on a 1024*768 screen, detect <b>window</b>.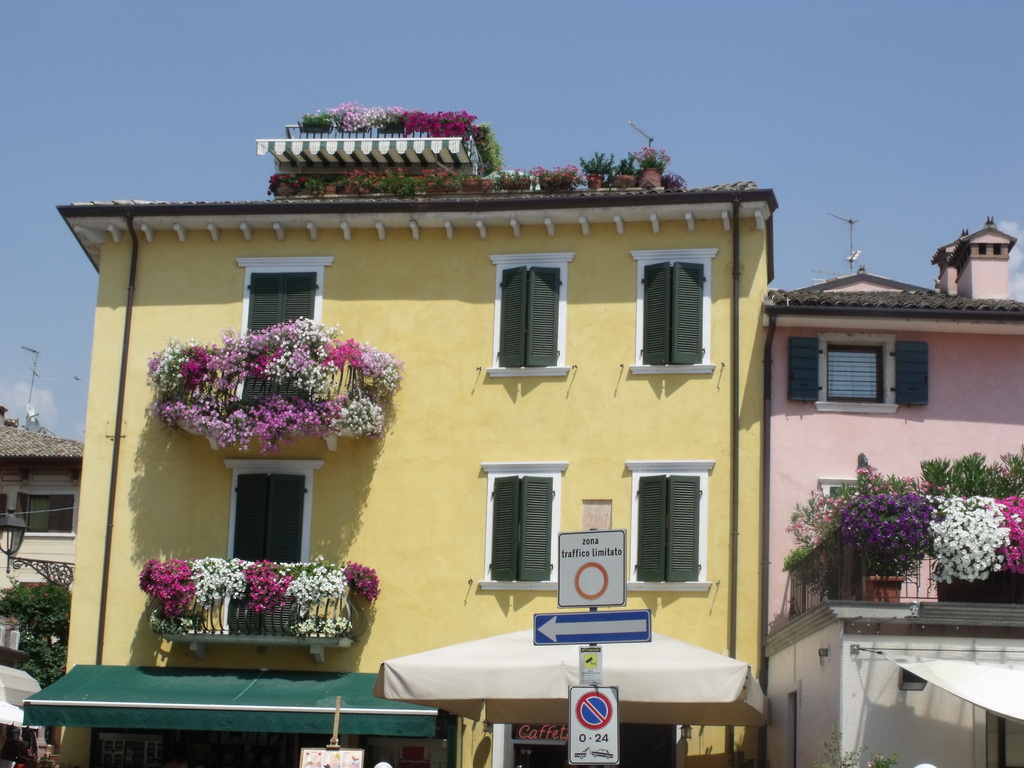
(x1=494, y1=265, x2=560, y2=372).
